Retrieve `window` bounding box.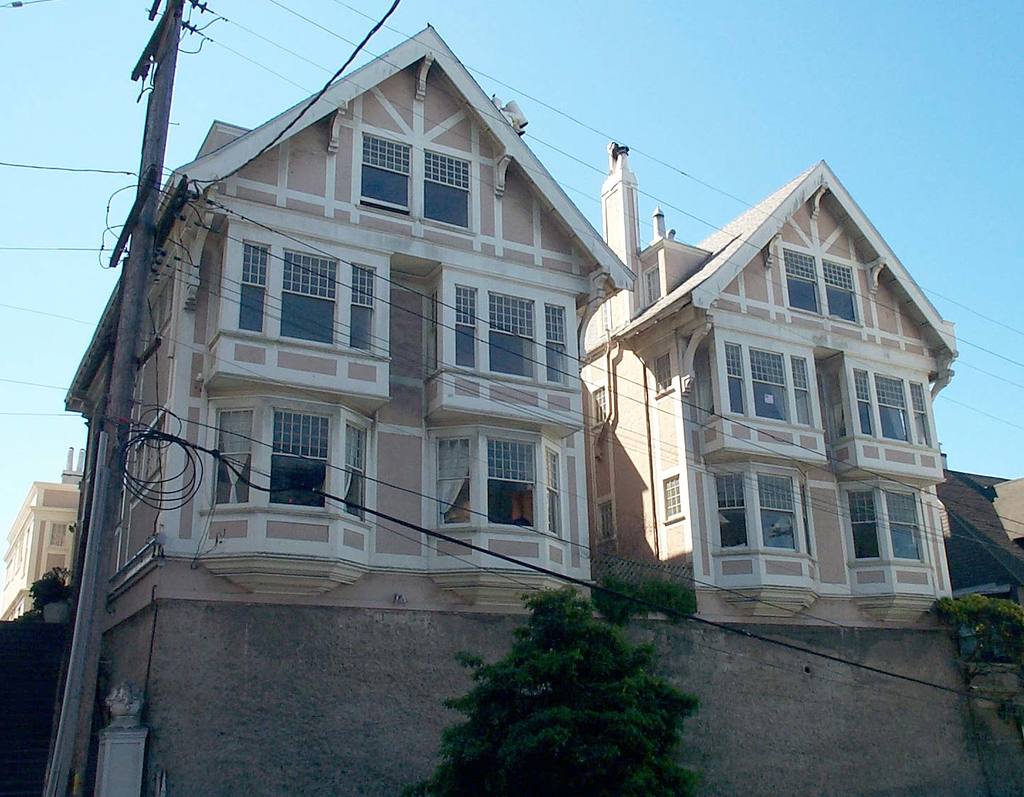
Bounding box: x1=801, y1=481, x2=814, y2=553.
